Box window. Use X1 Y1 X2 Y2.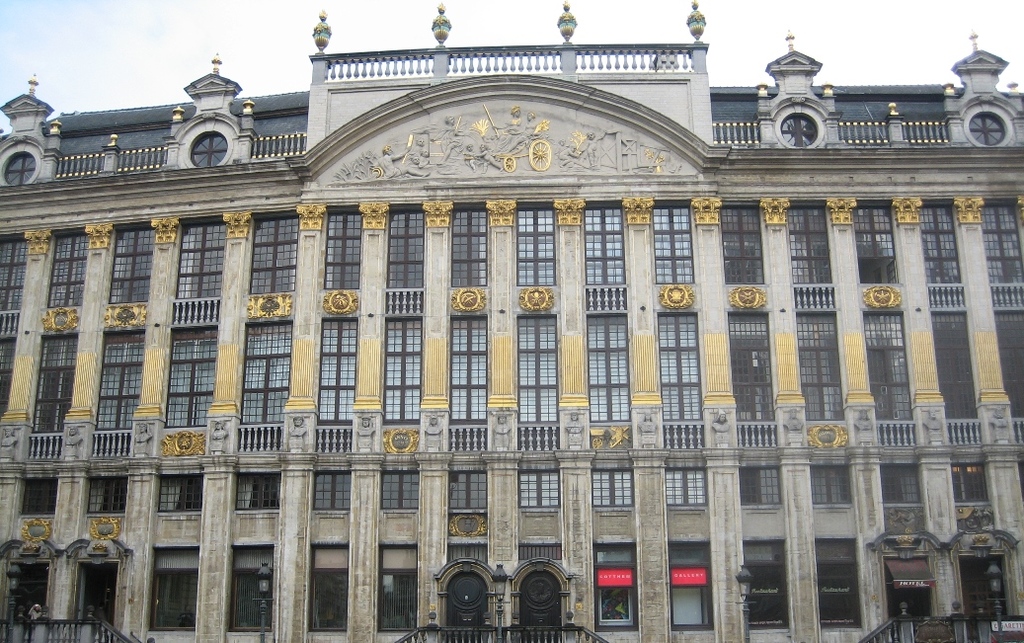
810 464 853 505.
